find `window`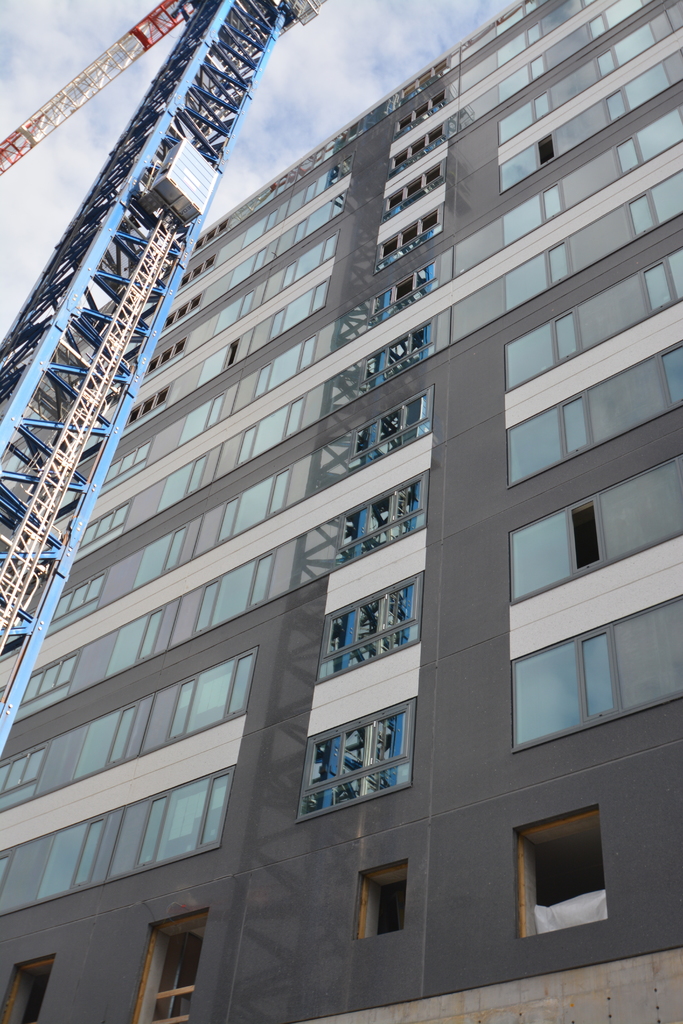
box=[232, 390, 308, 470]
